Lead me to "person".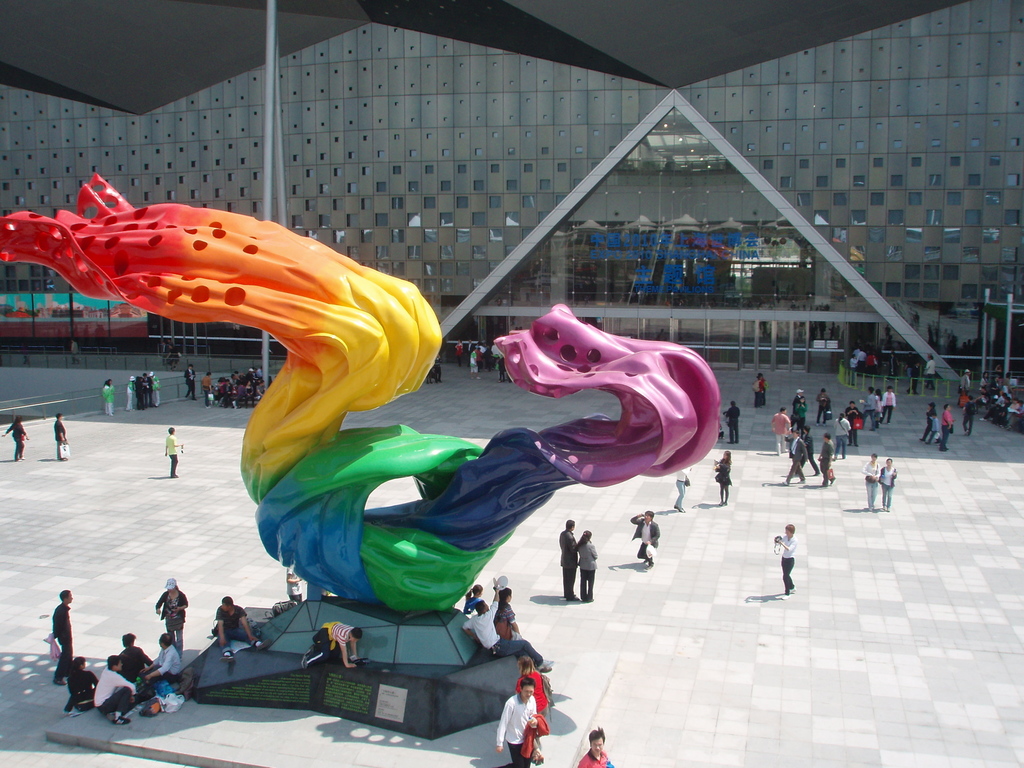
Lead to <bbox>559, 520, 577, 601</bbox>.
